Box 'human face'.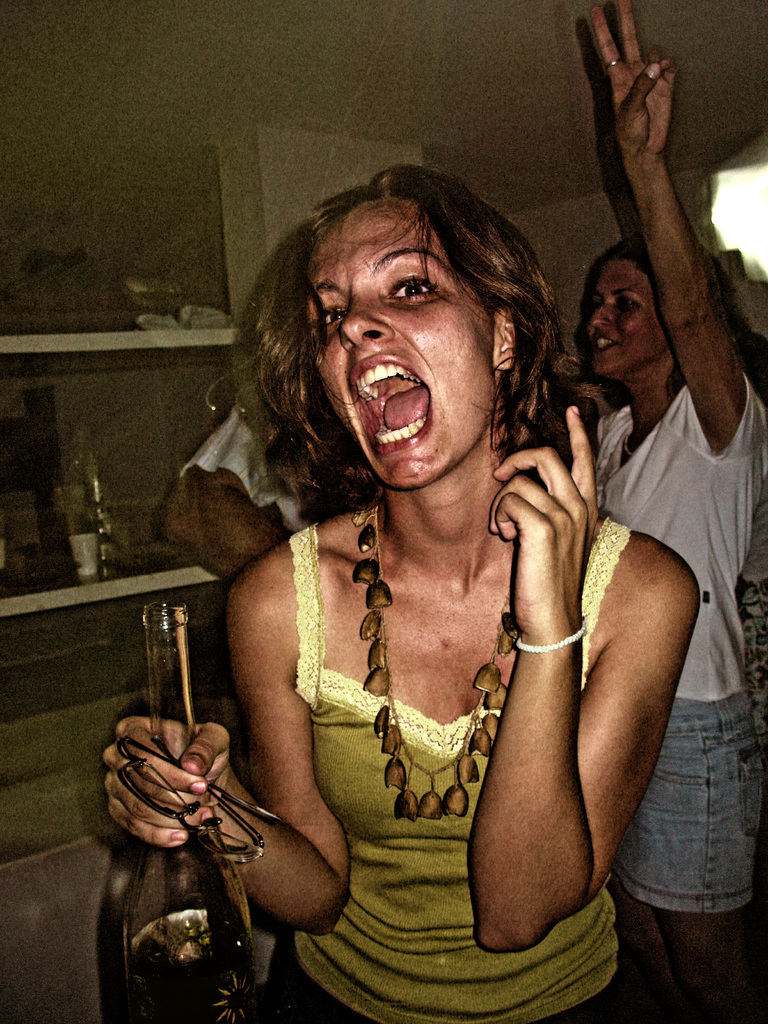
582 255 669 378.
